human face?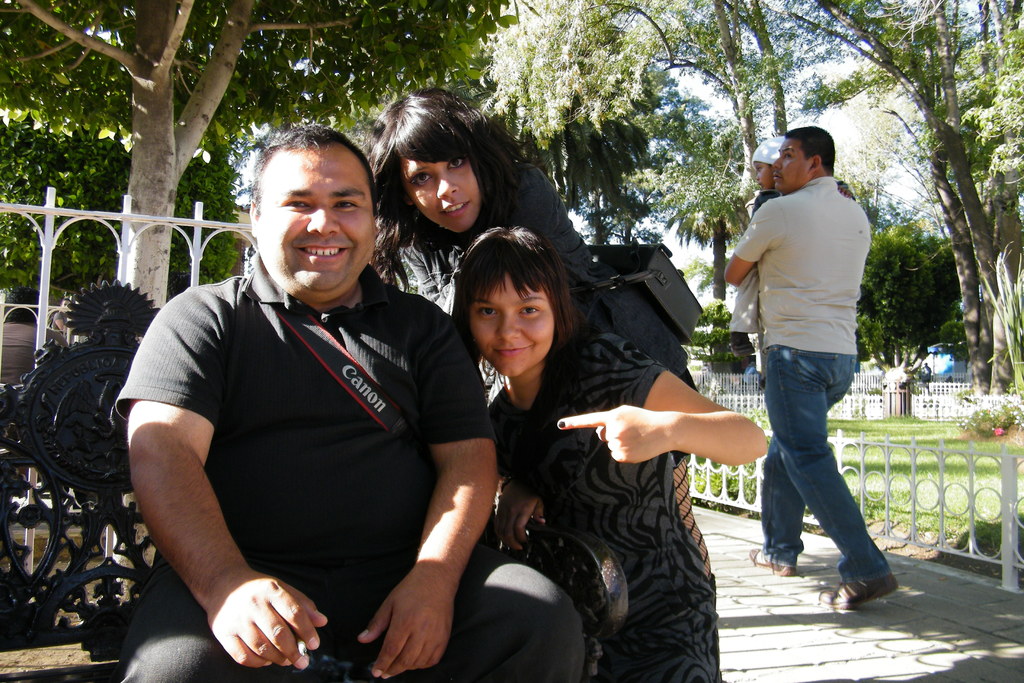
754 160 771 190
